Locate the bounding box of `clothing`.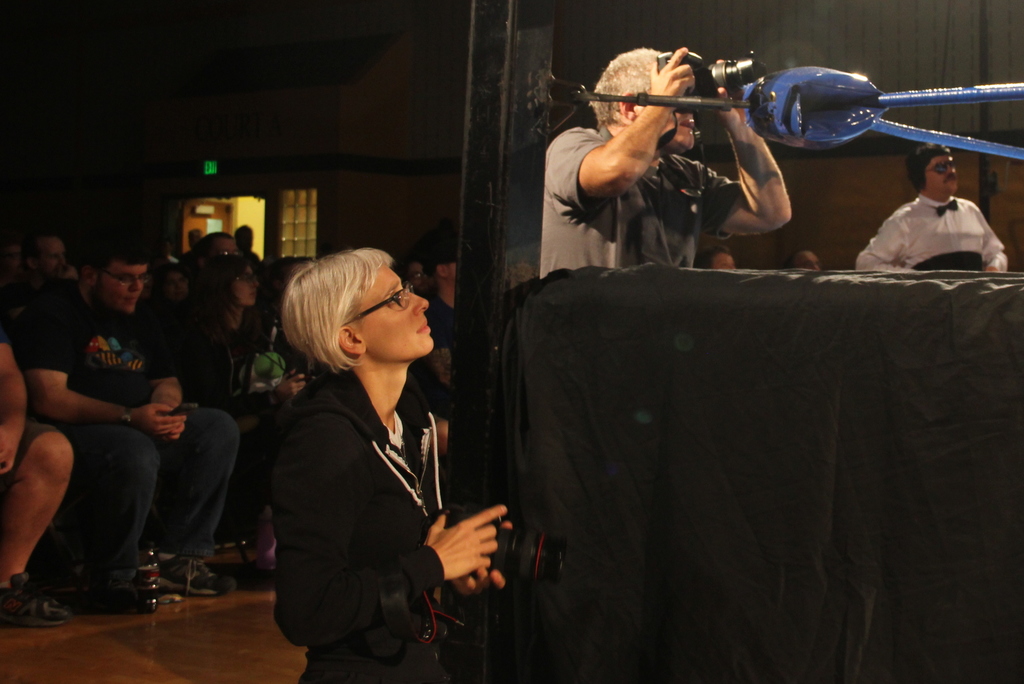
Bounding box: [left=272, top=364, right=451, bottom=683].
